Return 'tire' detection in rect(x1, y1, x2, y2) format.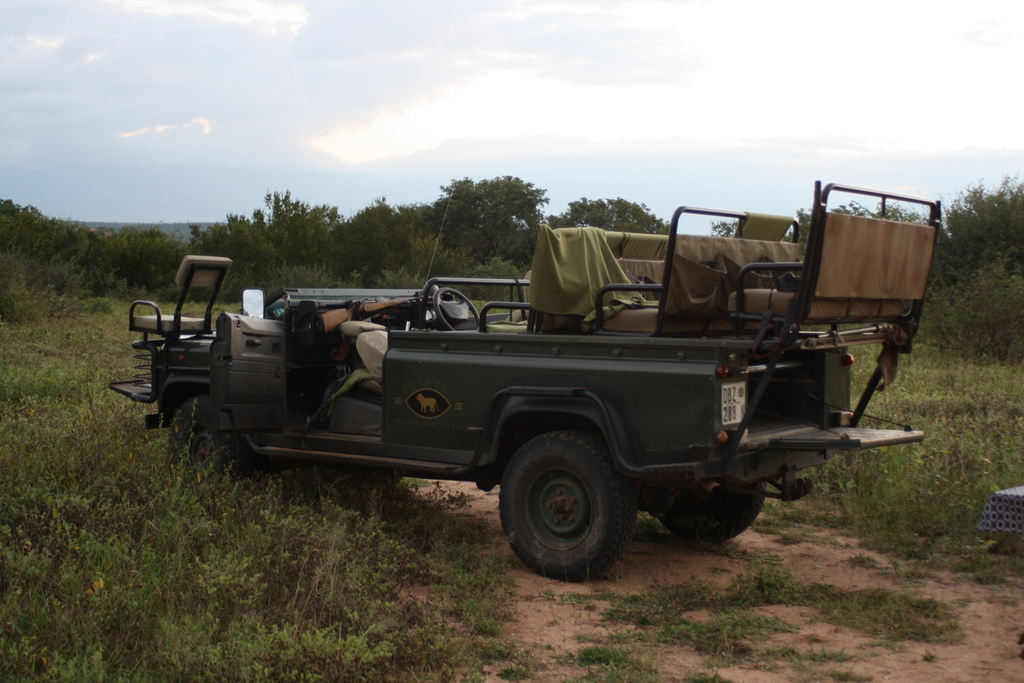
rect(496, 425, 640, 575).
